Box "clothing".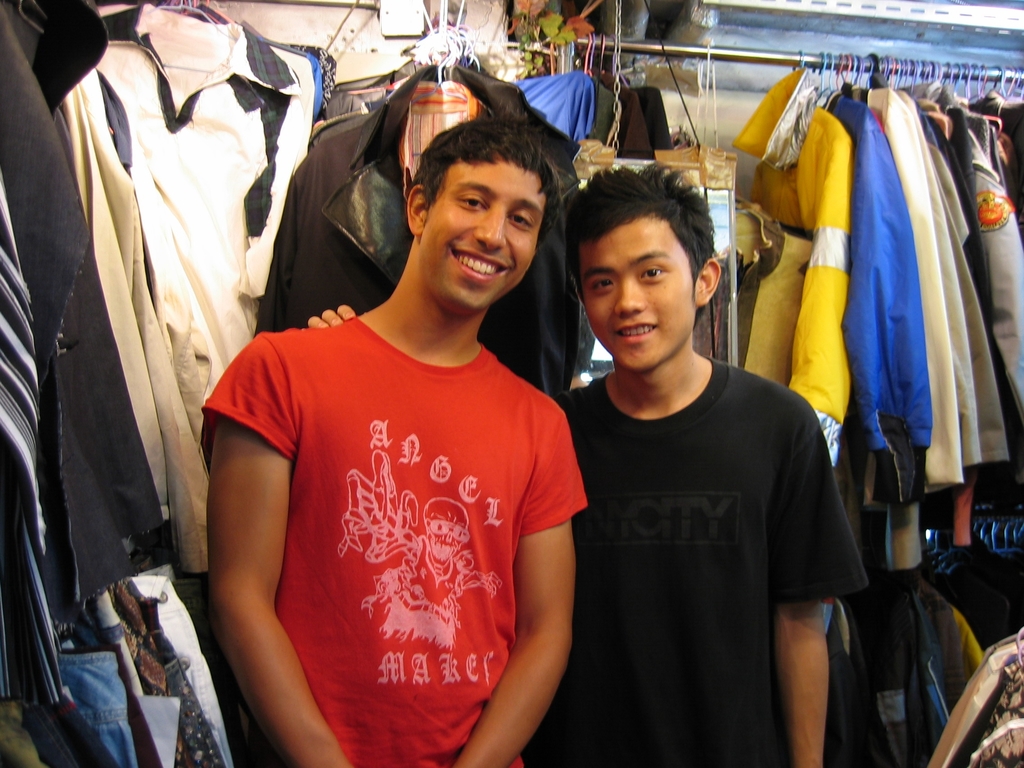
detection(579, 338, 866, 766).
